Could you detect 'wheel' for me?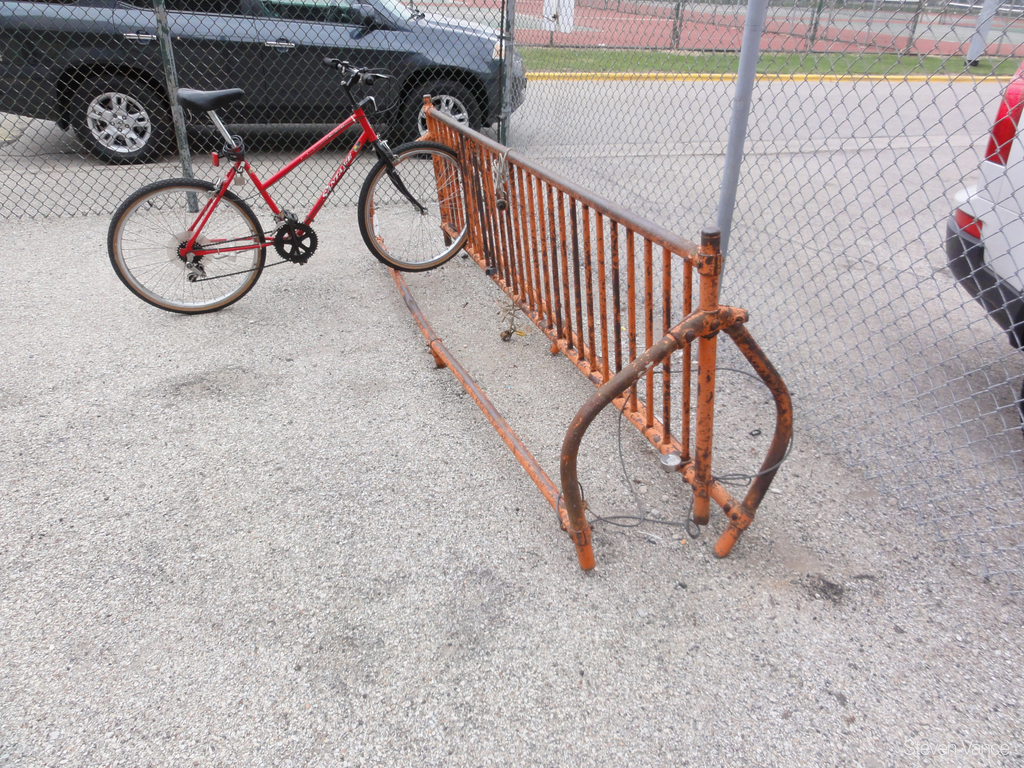
Detection result: 356, 139, 472, 269.
